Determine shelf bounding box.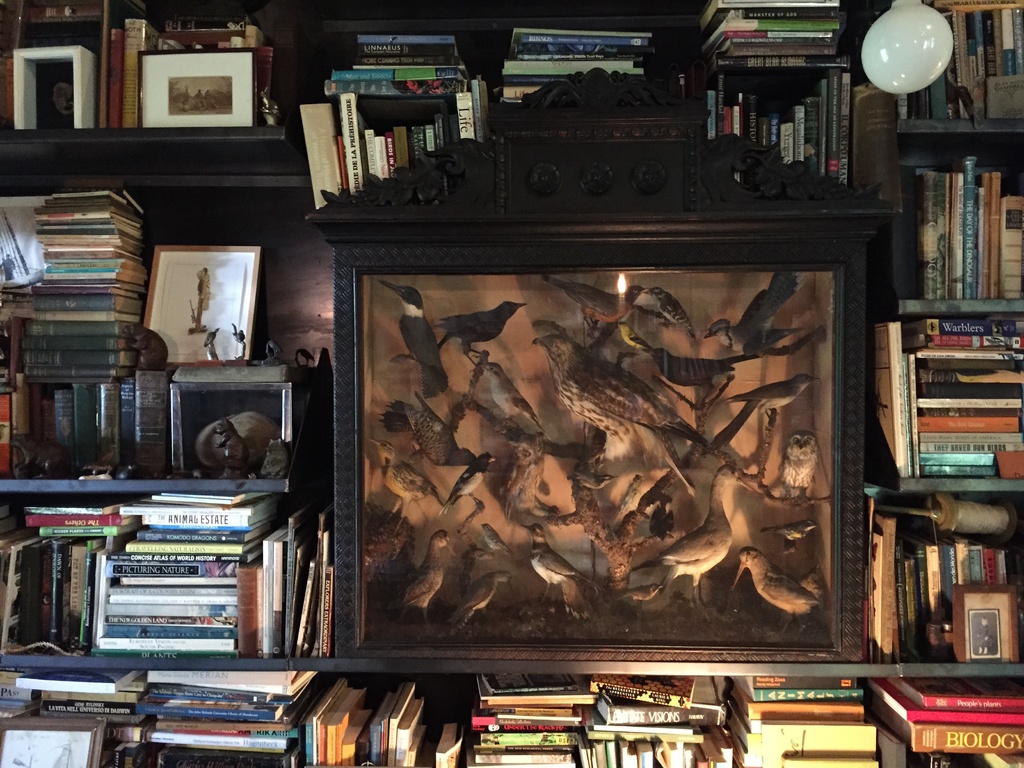
Determined: 0:178:330:487.
